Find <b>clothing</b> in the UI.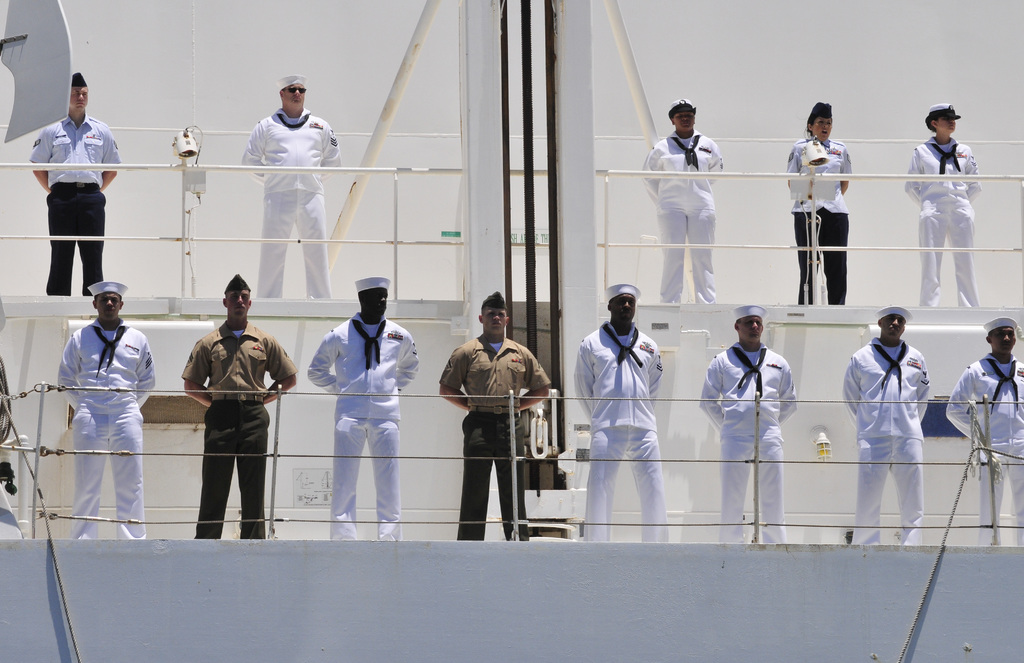
UI element at x1=434, y1=335, x2=550, y2=536.
